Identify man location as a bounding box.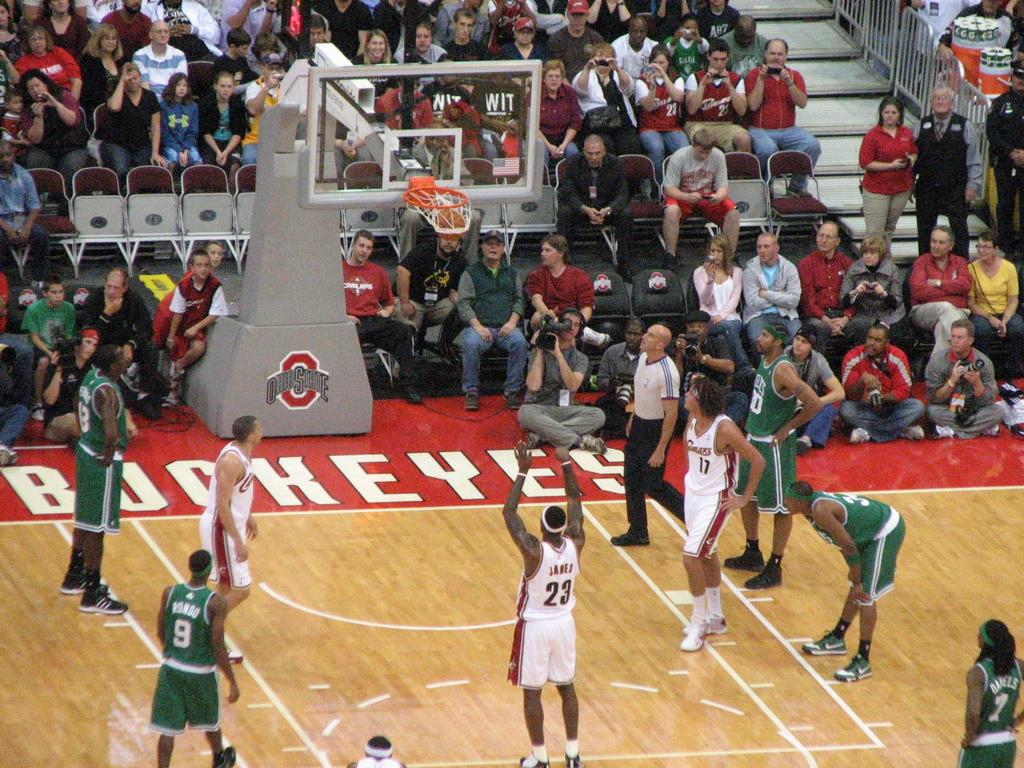
(left=79, top=268, right=163, bottom=420).
